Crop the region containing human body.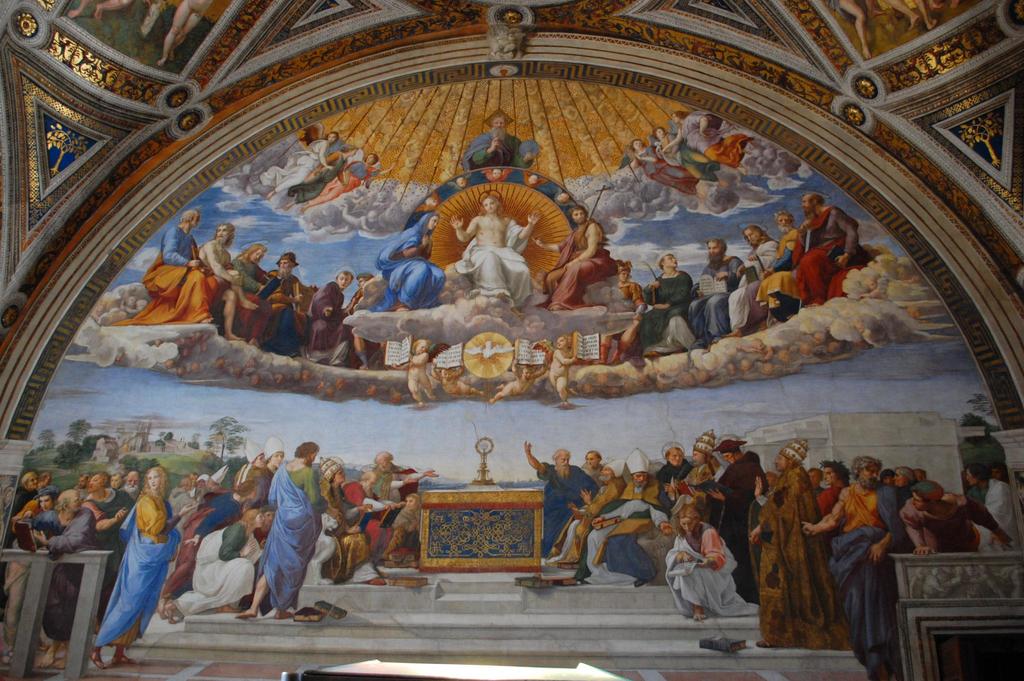
Crop region: [left=460, top=129, right=539, bottom=171].
